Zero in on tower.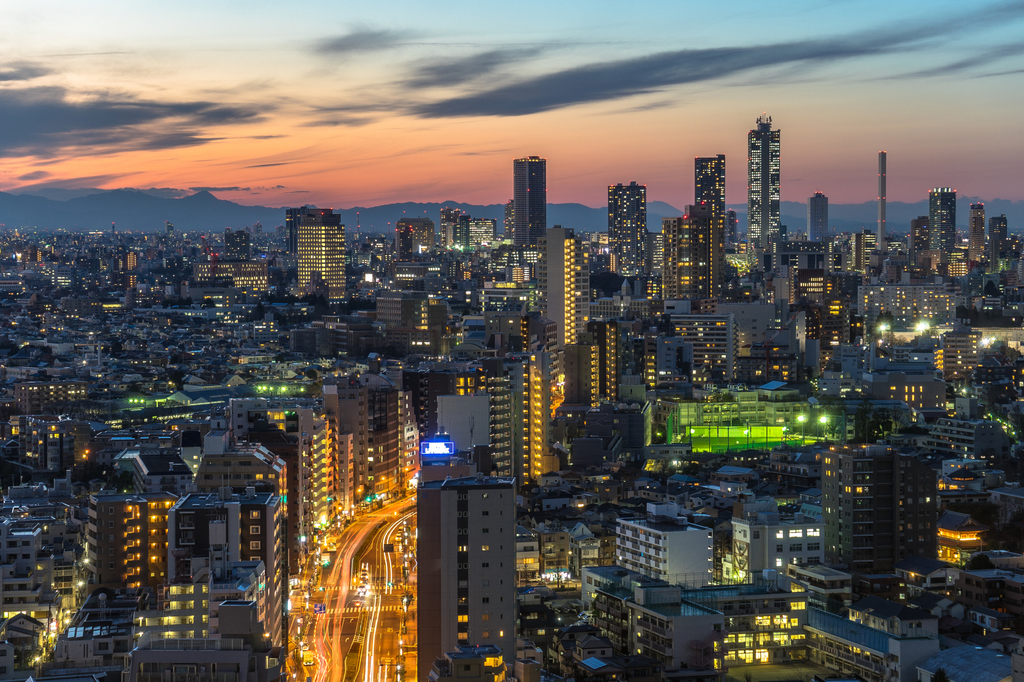
Zeroed in: box=[810, 440, 951, 567].
